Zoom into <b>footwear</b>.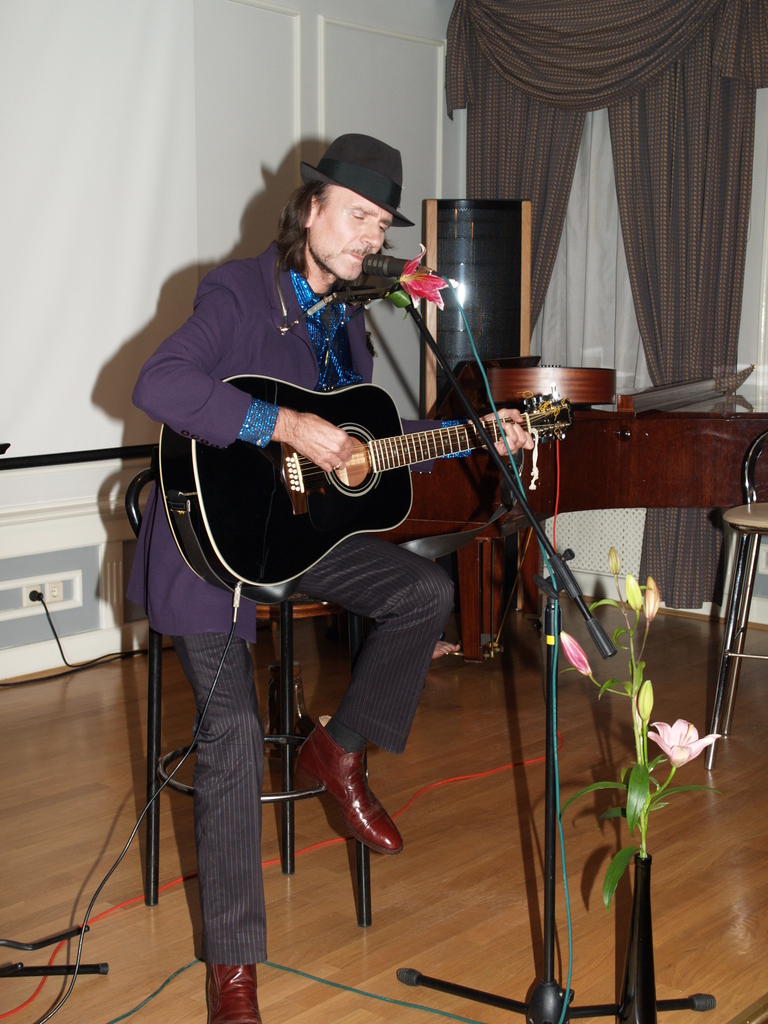
Zoom target: 285/734/407/855.
